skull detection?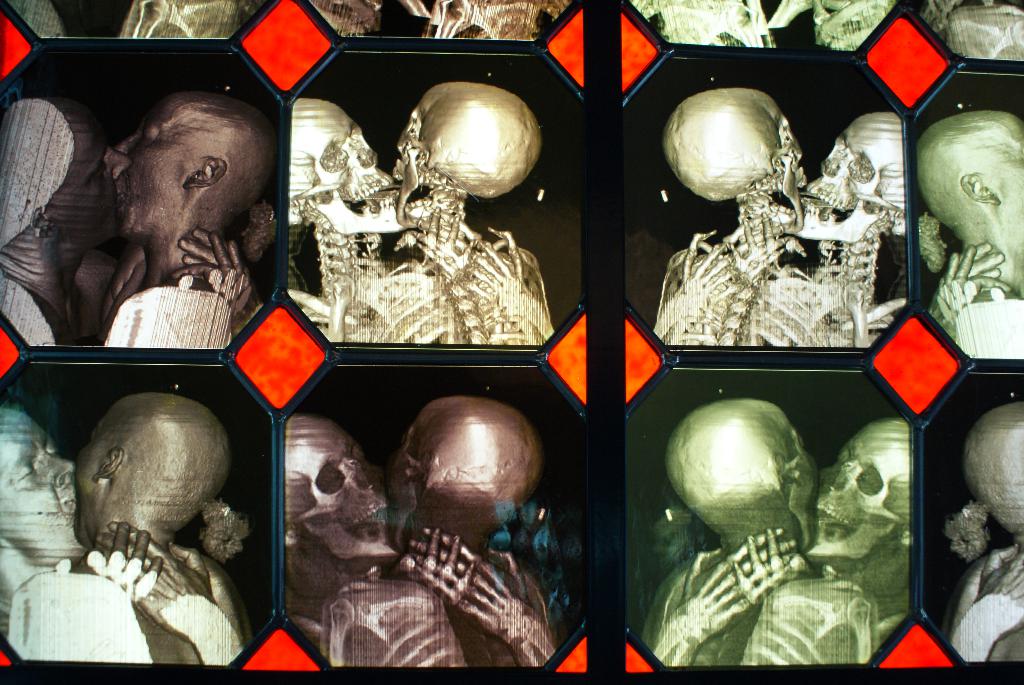
<region>282, 416, 397, 567</region>
